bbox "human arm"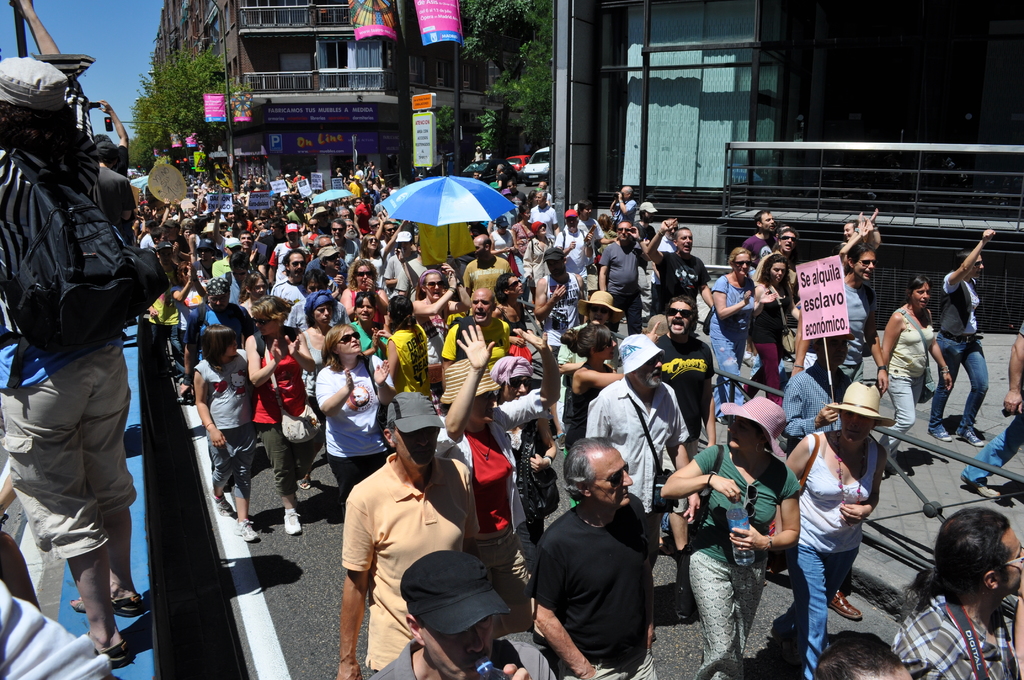
641, 214, 680, 252
